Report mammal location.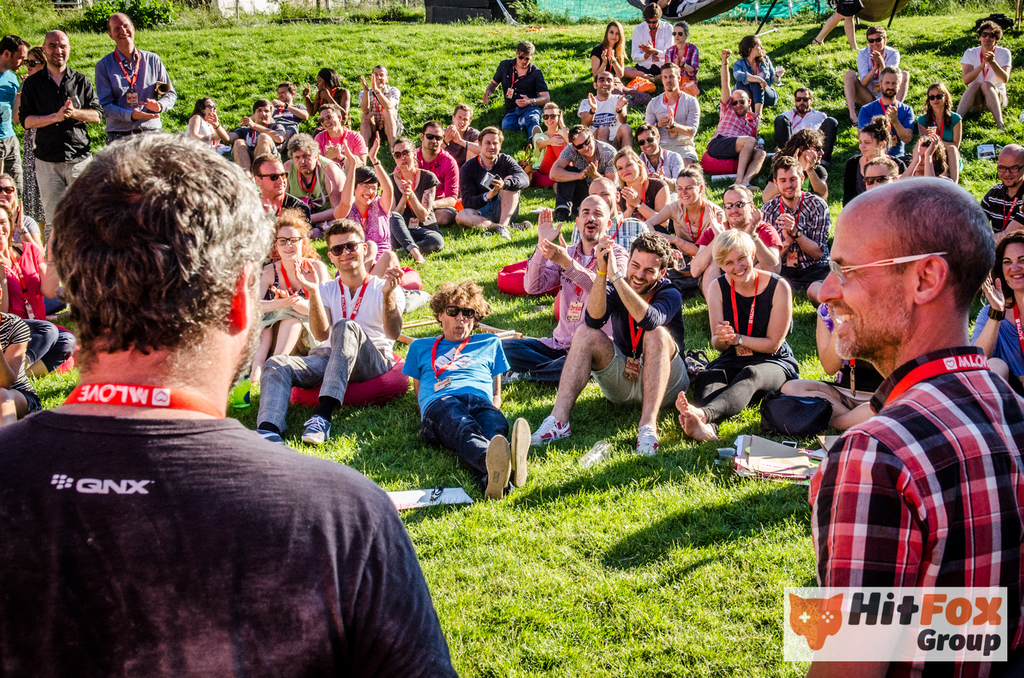
Report: box=[895, 130, 947, 180].
